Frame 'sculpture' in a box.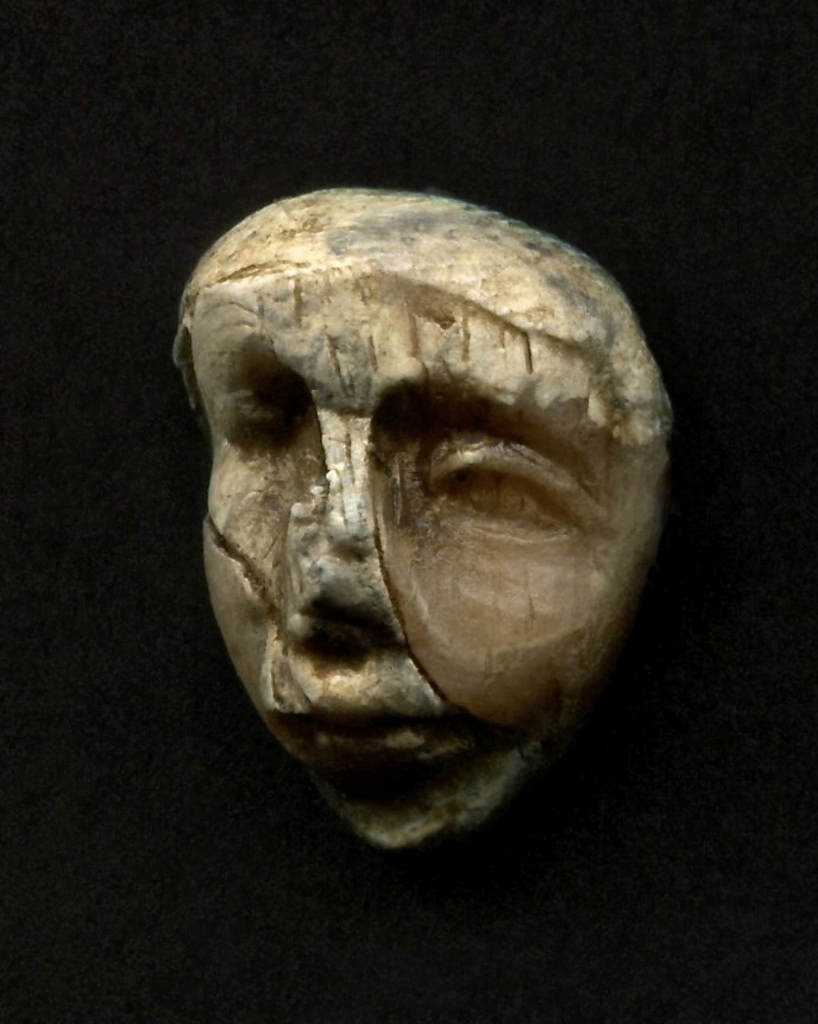
[left=170, top=183, right=673, bottom=852].
